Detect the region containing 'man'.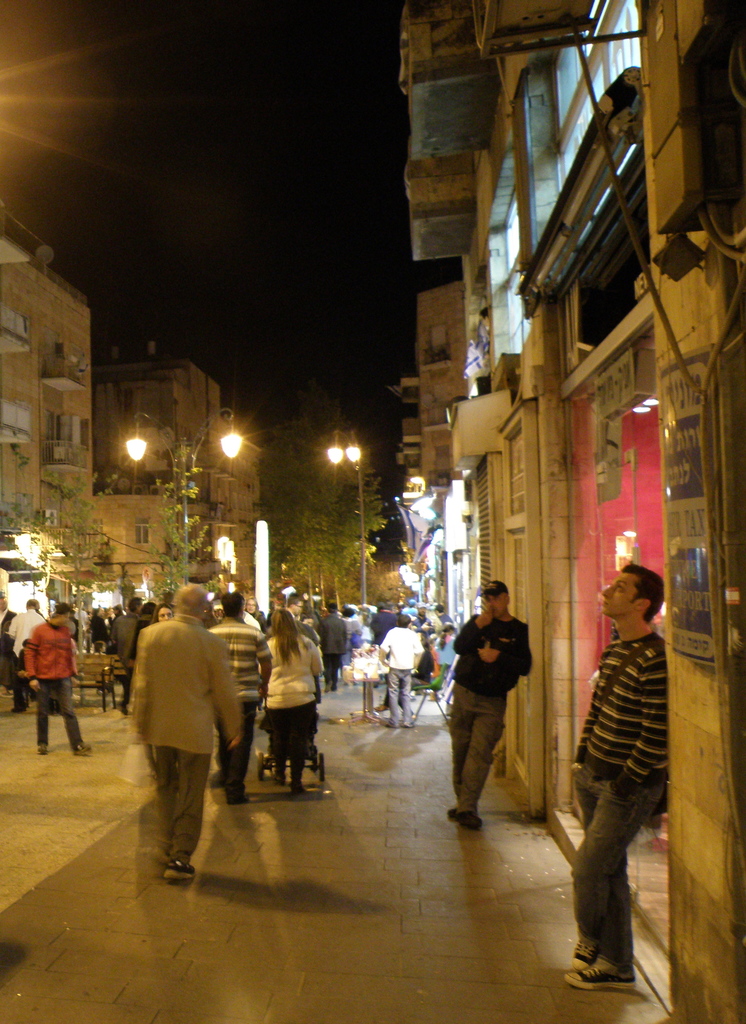
region(565, 567, 668, 992).
